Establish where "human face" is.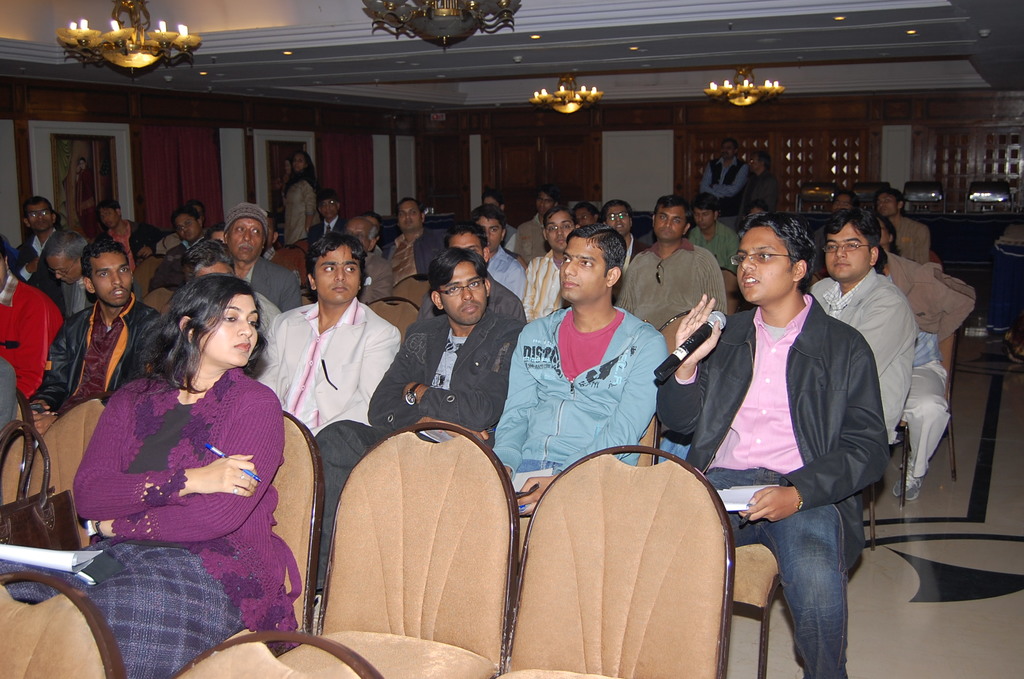
Established at bbox(438, 259, 487, 323).
